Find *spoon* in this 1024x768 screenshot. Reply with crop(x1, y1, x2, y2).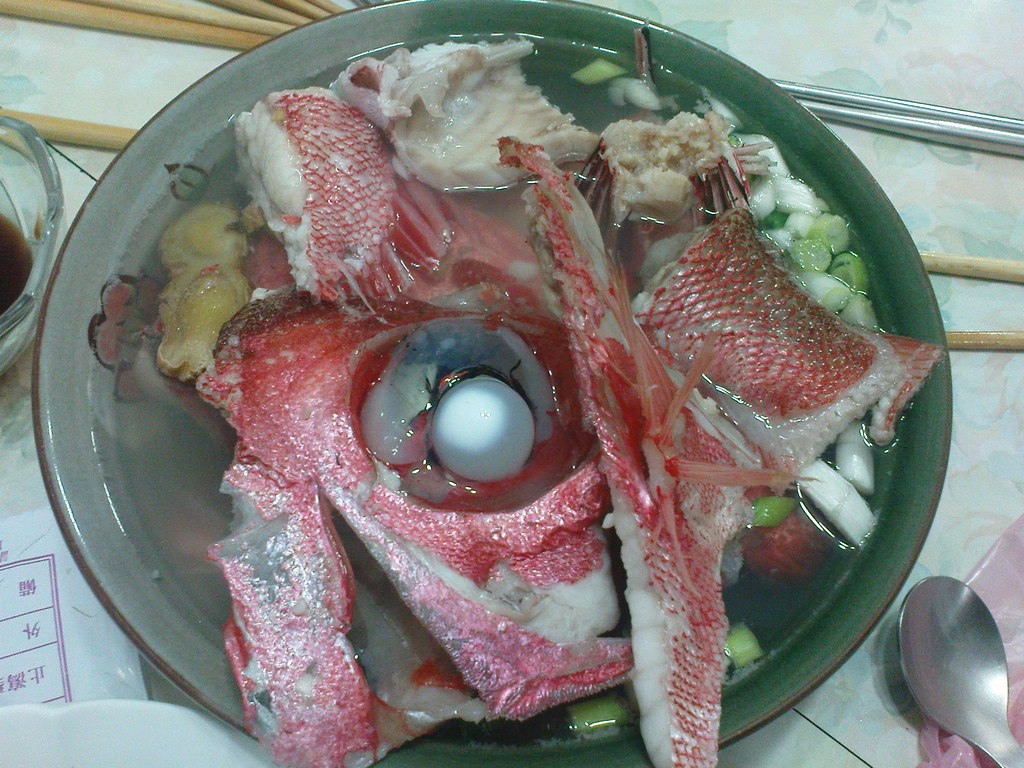
crop(899, 575, 1023, 767).
